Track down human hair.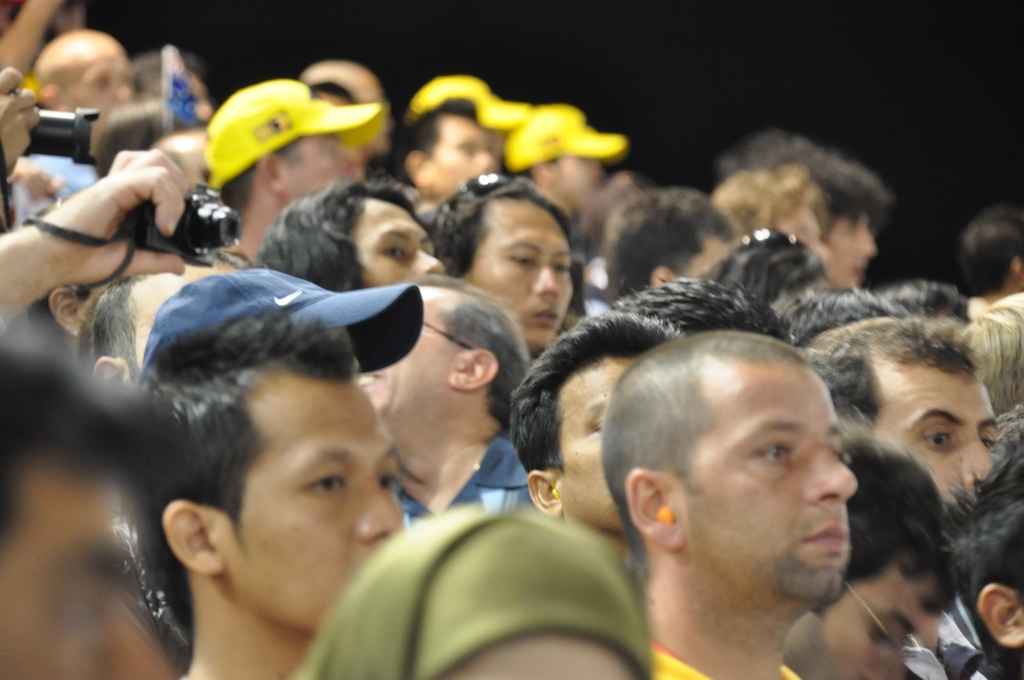
Tracked to bbox(826, 429, 955, 611).
